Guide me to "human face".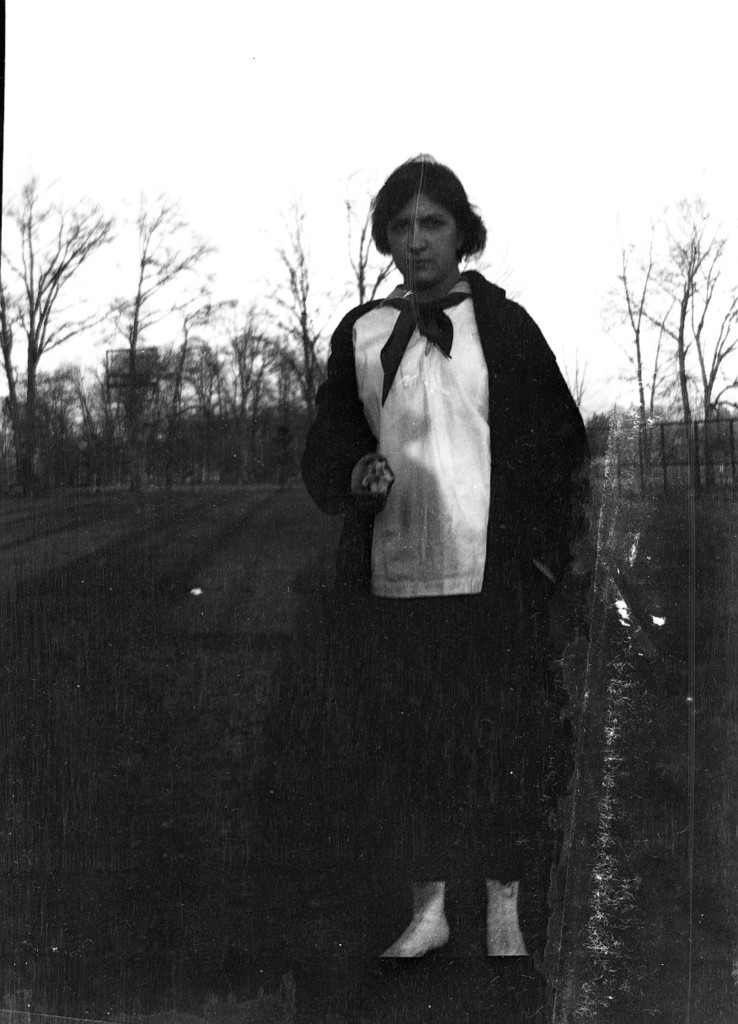
Guidance: <bbox>382, 190, 459, 286</bbox>.
